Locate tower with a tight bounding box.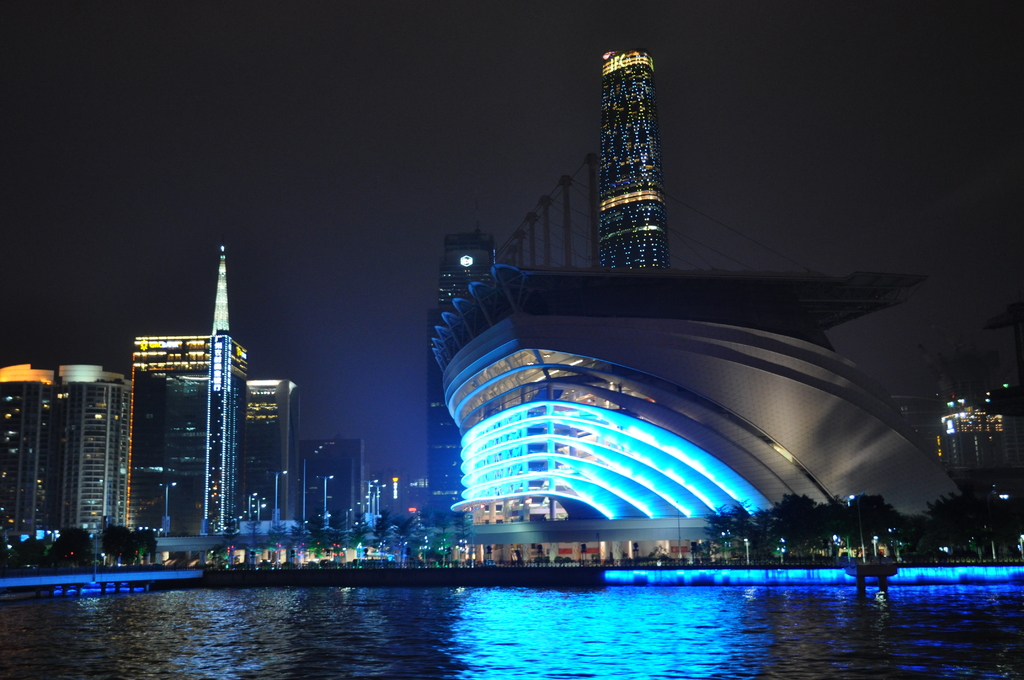
select_region(214, 243, 228, 337).
